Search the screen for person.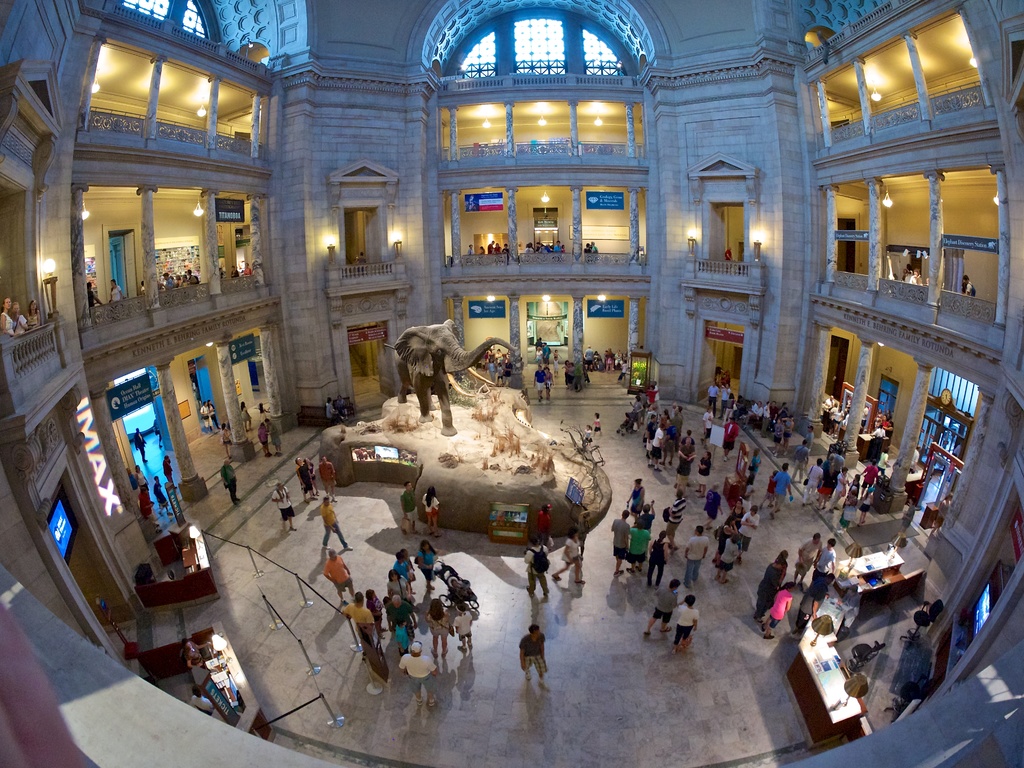
Found at (642,577,684,636).
